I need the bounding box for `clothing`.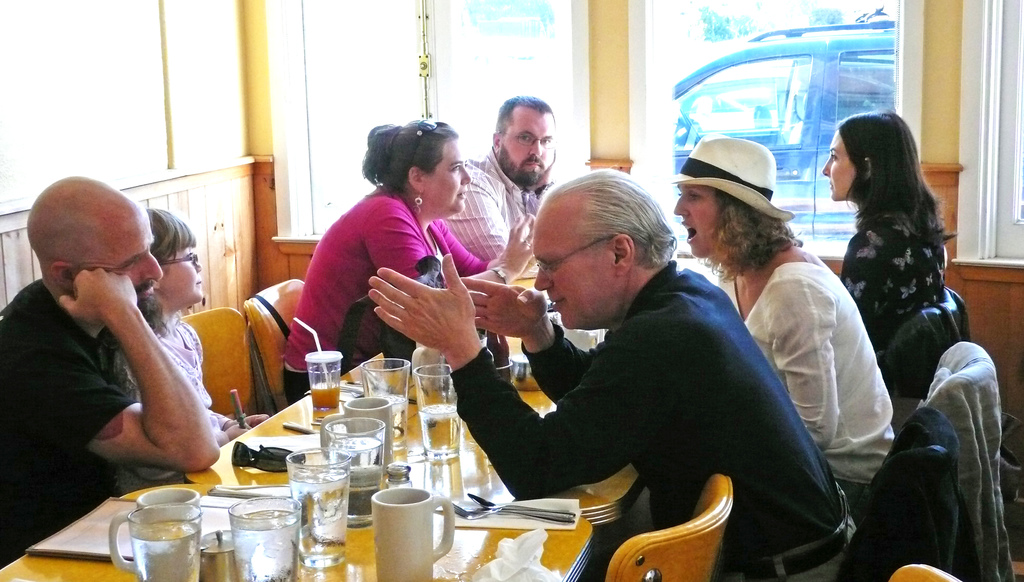
Here it is: x1=719, y1=244, x2=895, y2=514.
